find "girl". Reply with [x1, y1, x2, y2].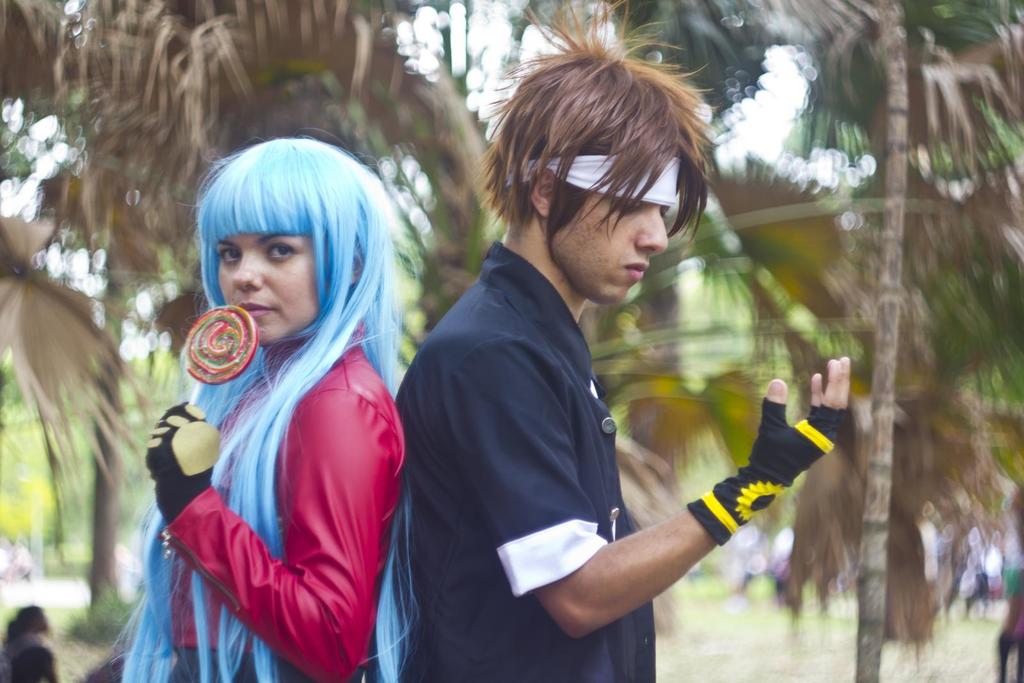
[114, 131, 423, 682].
